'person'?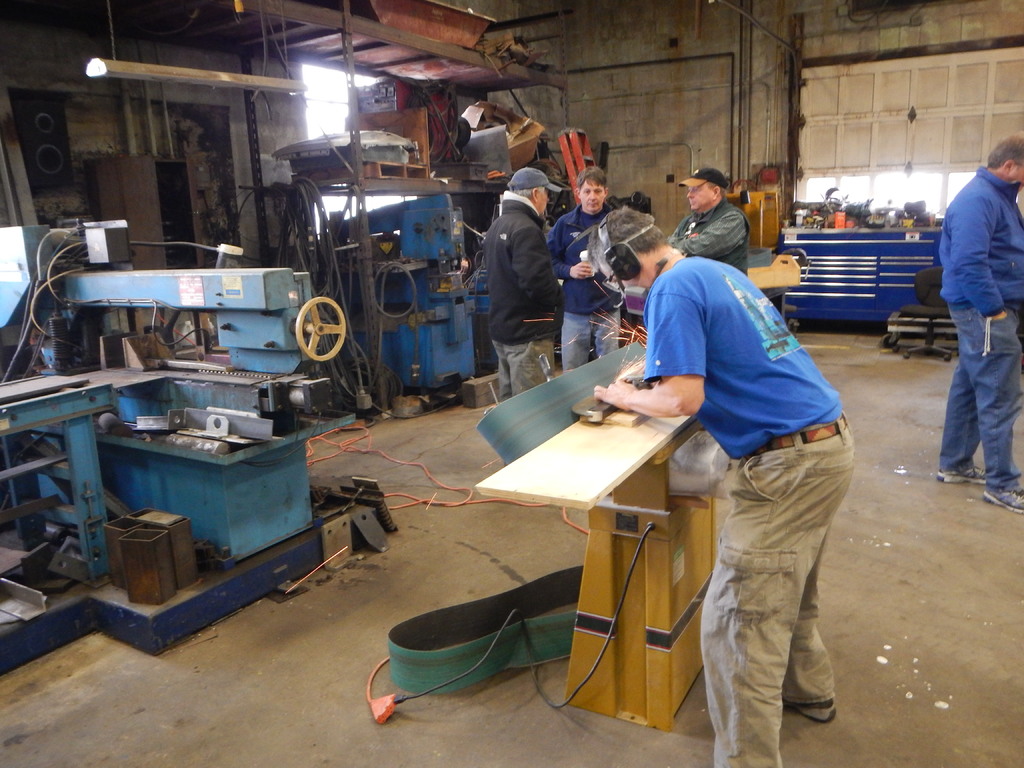
[634,181,857,754]
